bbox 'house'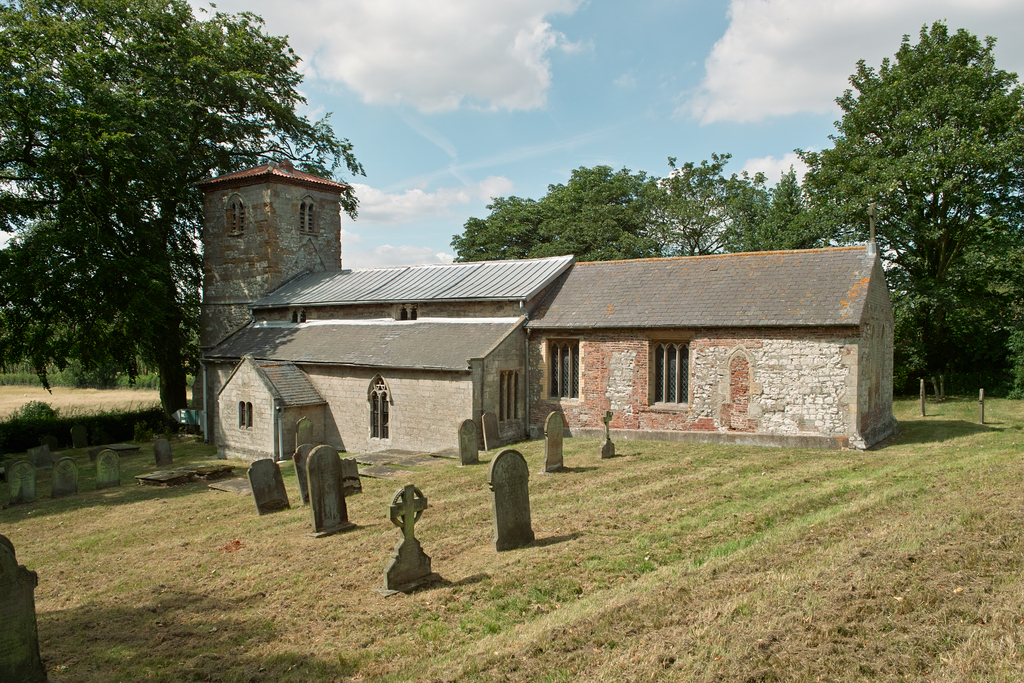
(179,163,897,452)
